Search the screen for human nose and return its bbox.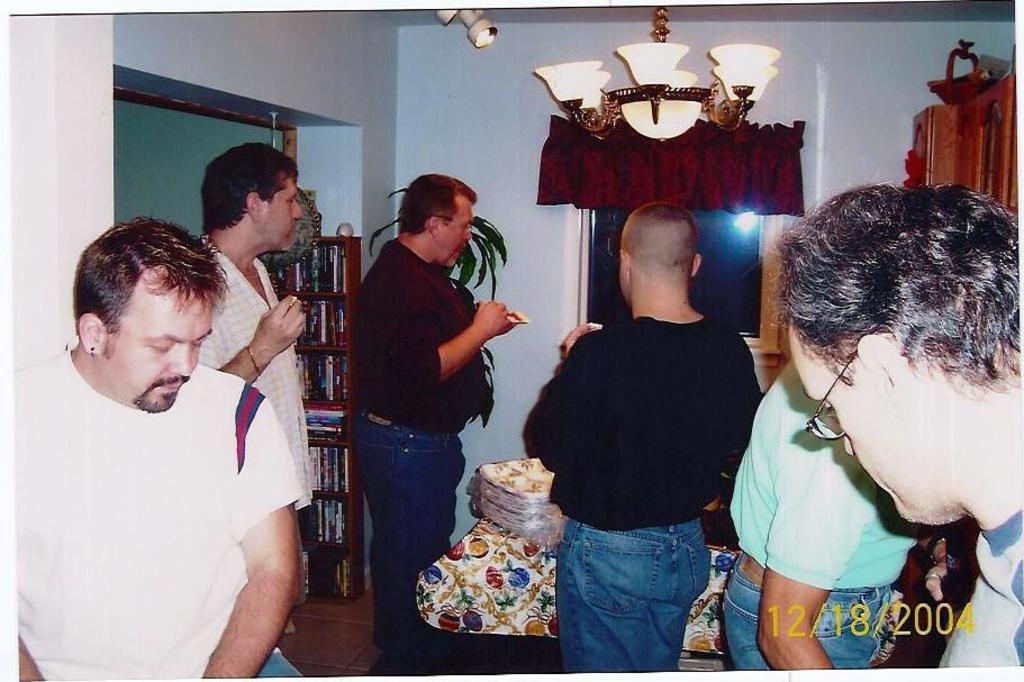
Found: 169, 343, 191, 378.
